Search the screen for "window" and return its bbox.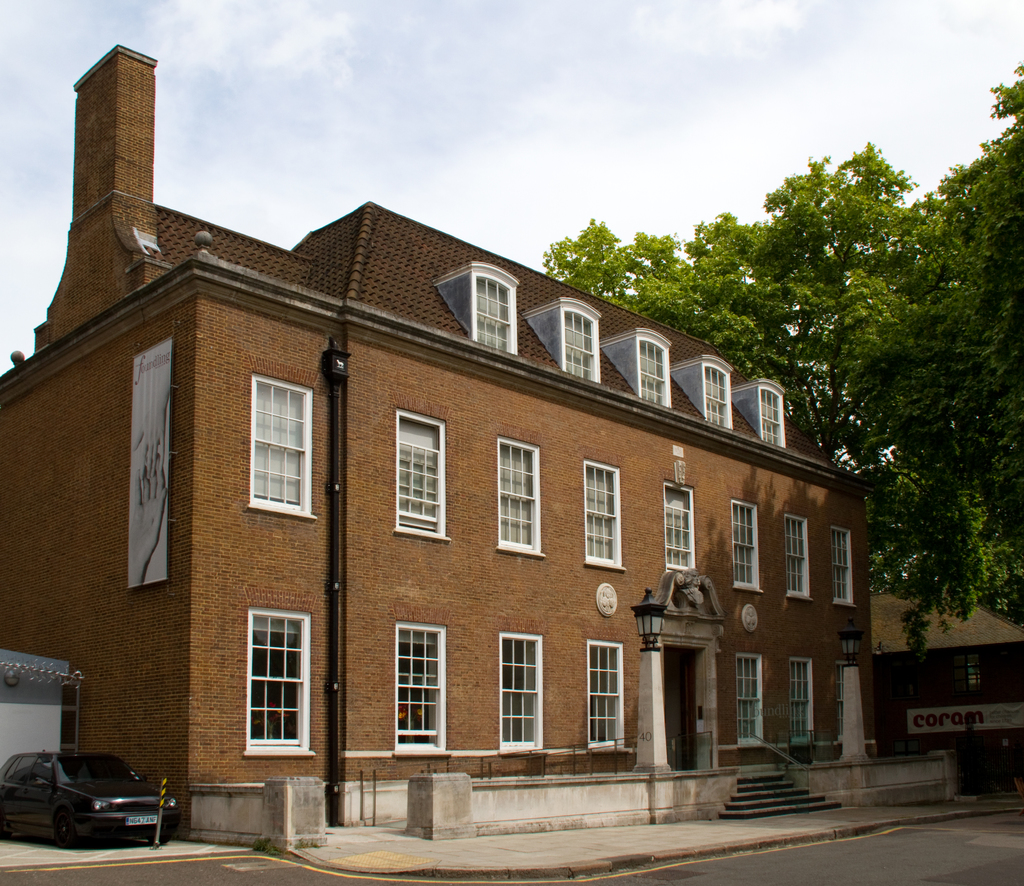
Found: [x1=785, y1=513, x2=809, y2=600].
